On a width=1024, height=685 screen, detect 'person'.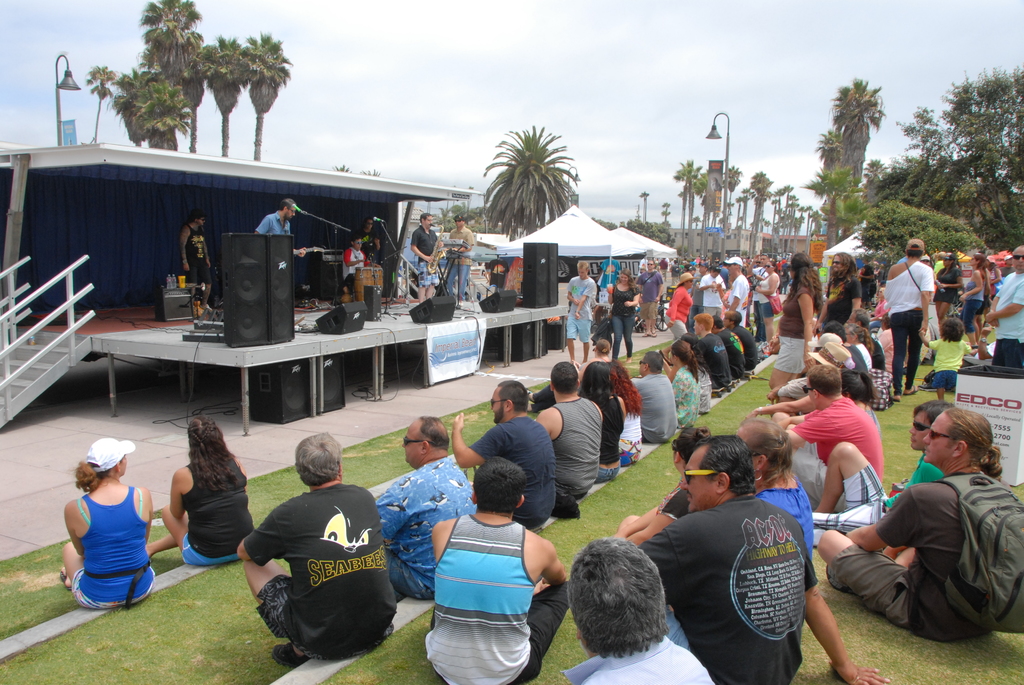
[180,211,212,310].
